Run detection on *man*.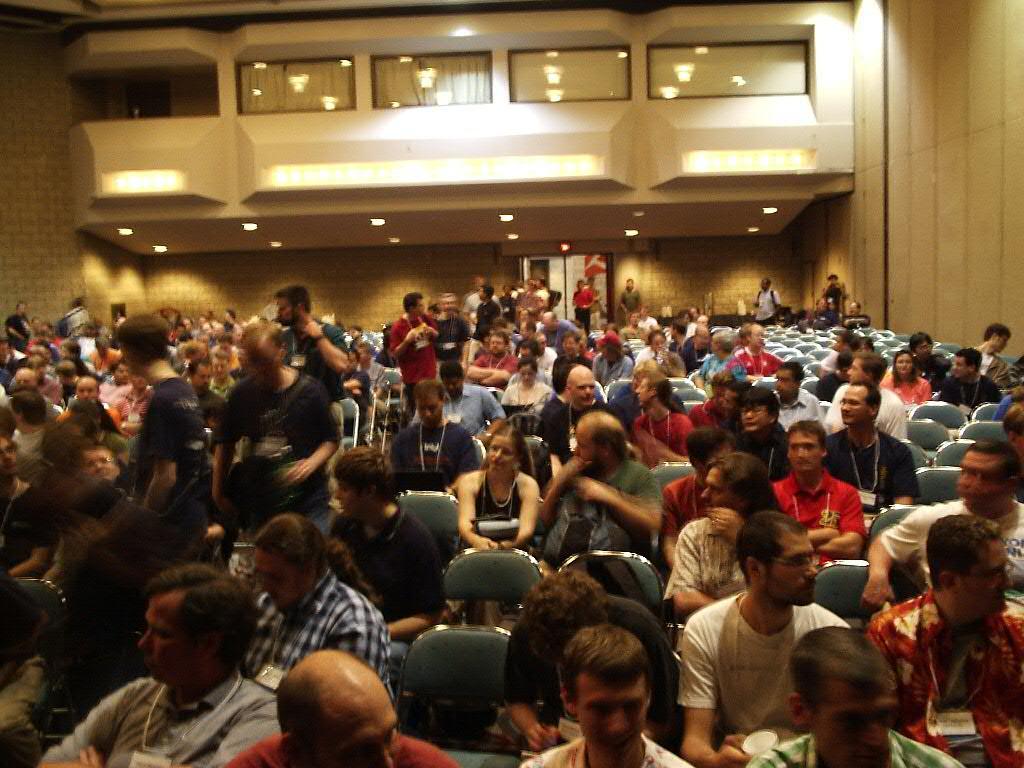
Result: pyautogui.locateOnScreen(381, 377, 483, 503).
